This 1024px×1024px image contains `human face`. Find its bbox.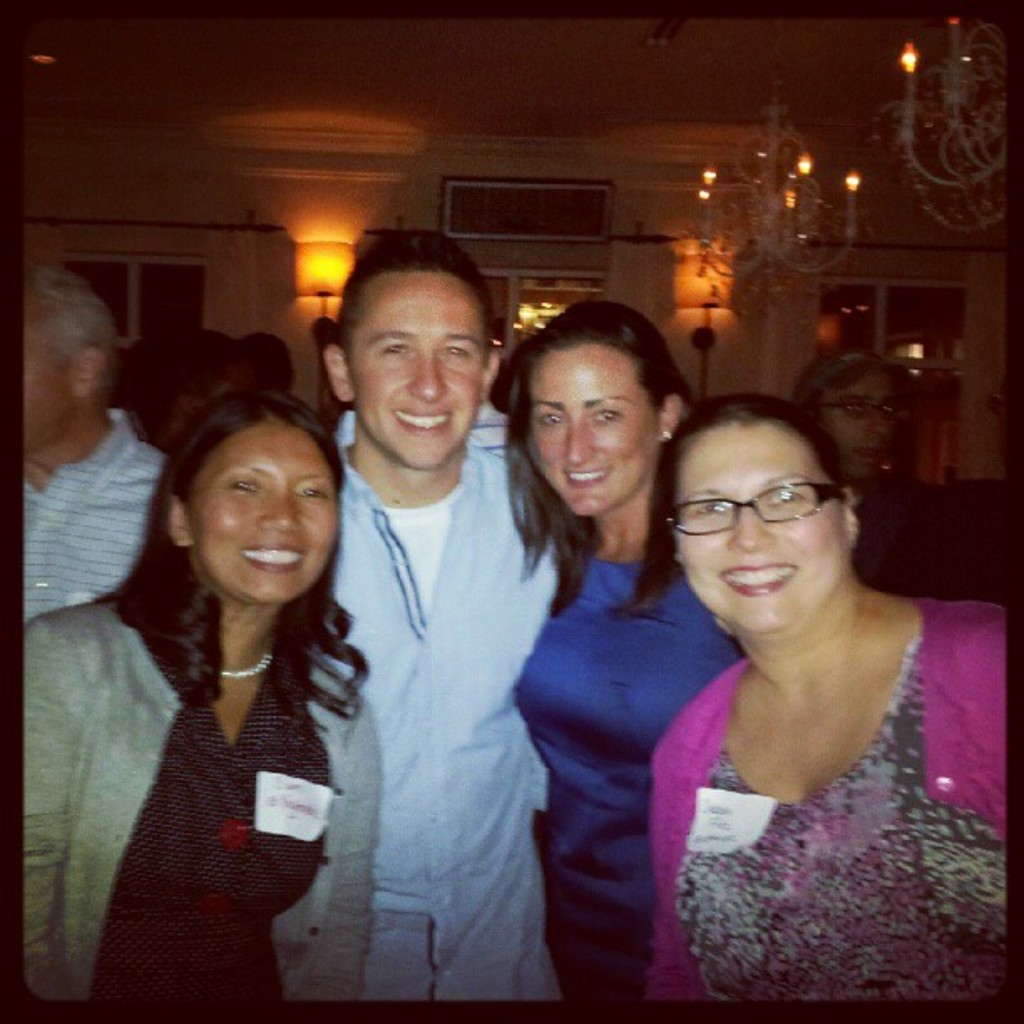
(674,430,850,637).
